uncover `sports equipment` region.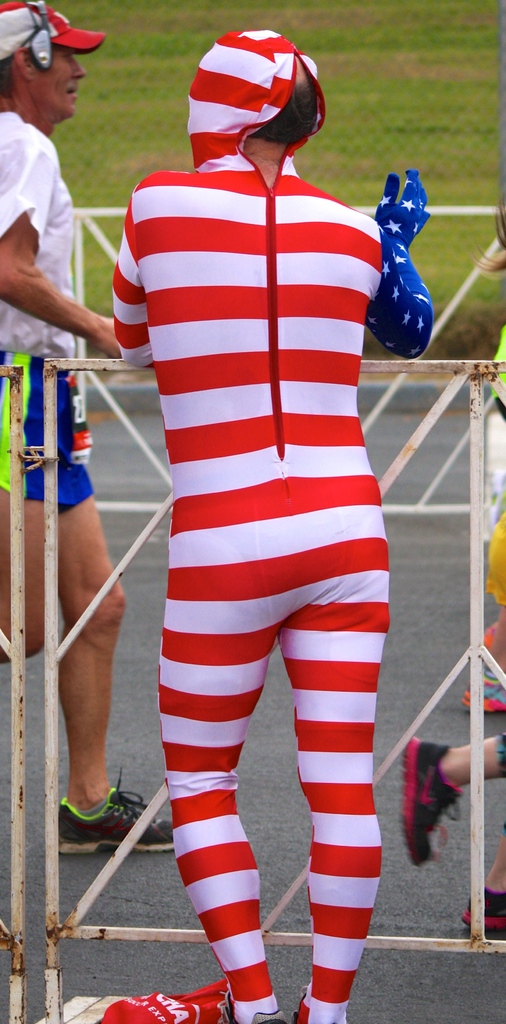
Uncovered: detection(57, 761, 174, 855).
